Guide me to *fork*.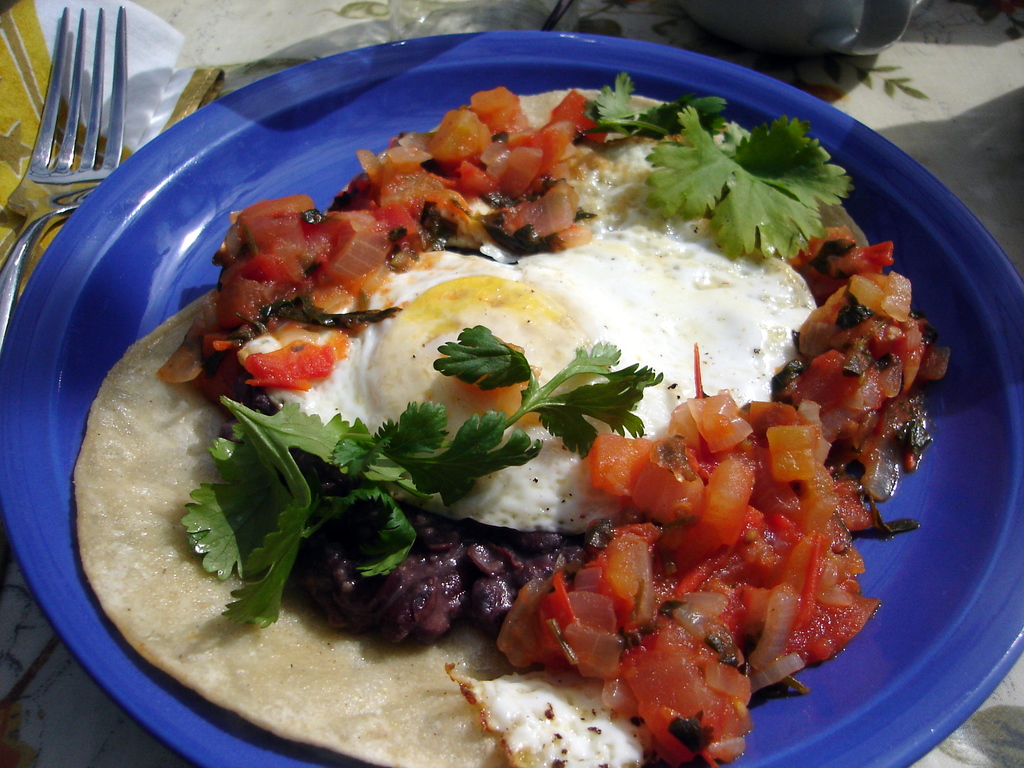
Guidance: (left=0, top=3, right=125, bottom=349).
